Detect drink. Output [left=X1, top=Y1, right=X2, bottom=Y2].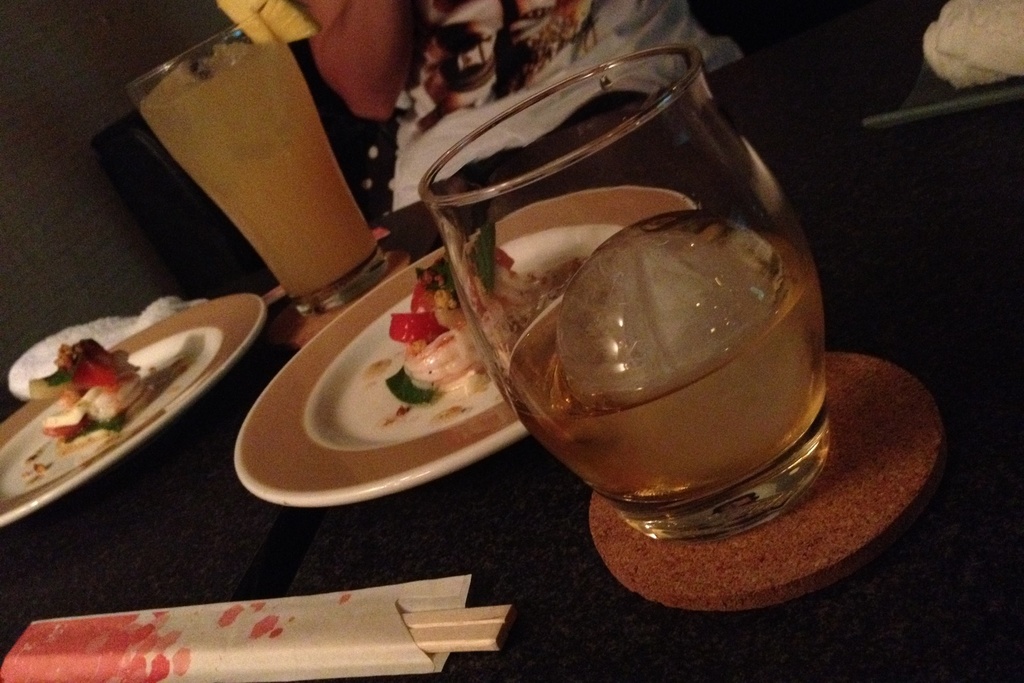
[left=504, top=209, right=828, bottom=506].
